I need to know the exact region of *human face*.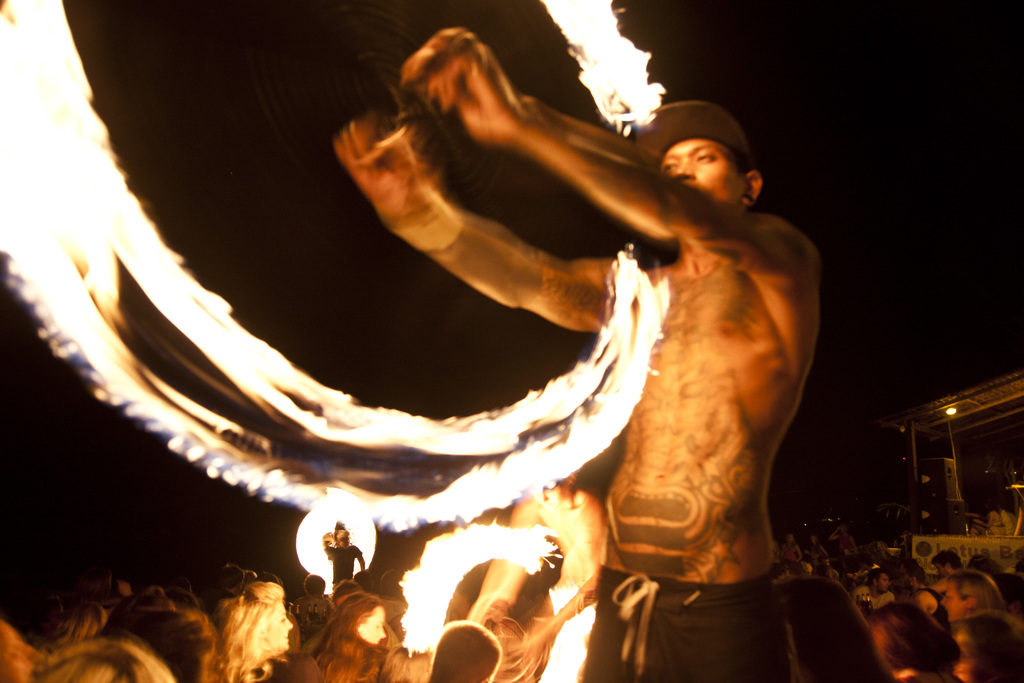
Region: <box>654,130,753,209</box>.
